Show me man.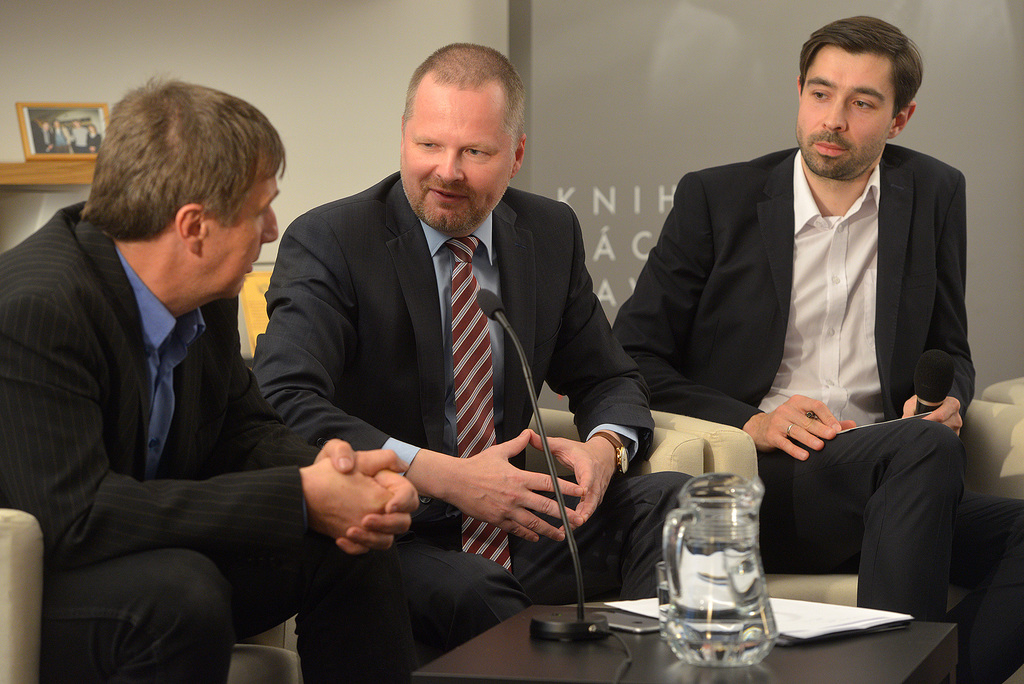
man is here: [x1=0, y1=69, x2=420, y2=683].
